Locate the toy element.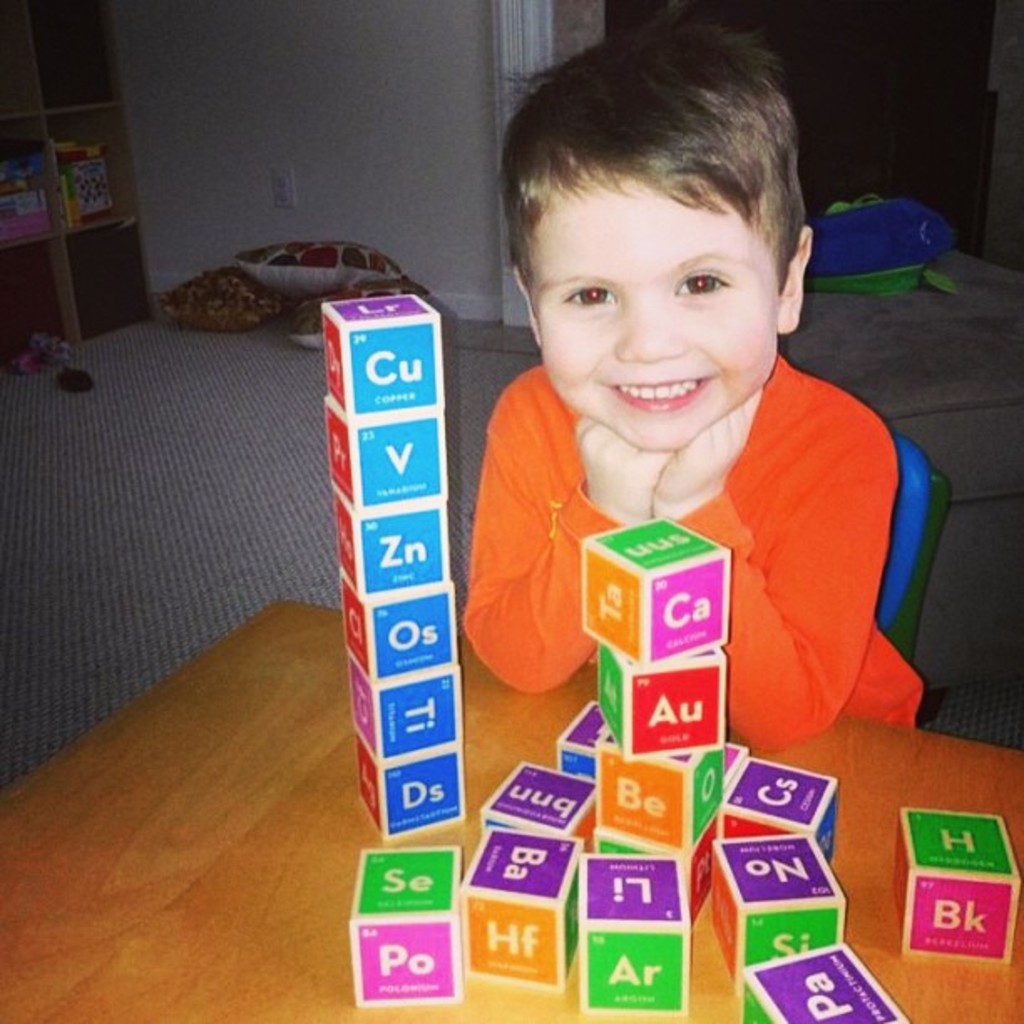
Element bbox: bbox=(338, 512, 450, 599).
